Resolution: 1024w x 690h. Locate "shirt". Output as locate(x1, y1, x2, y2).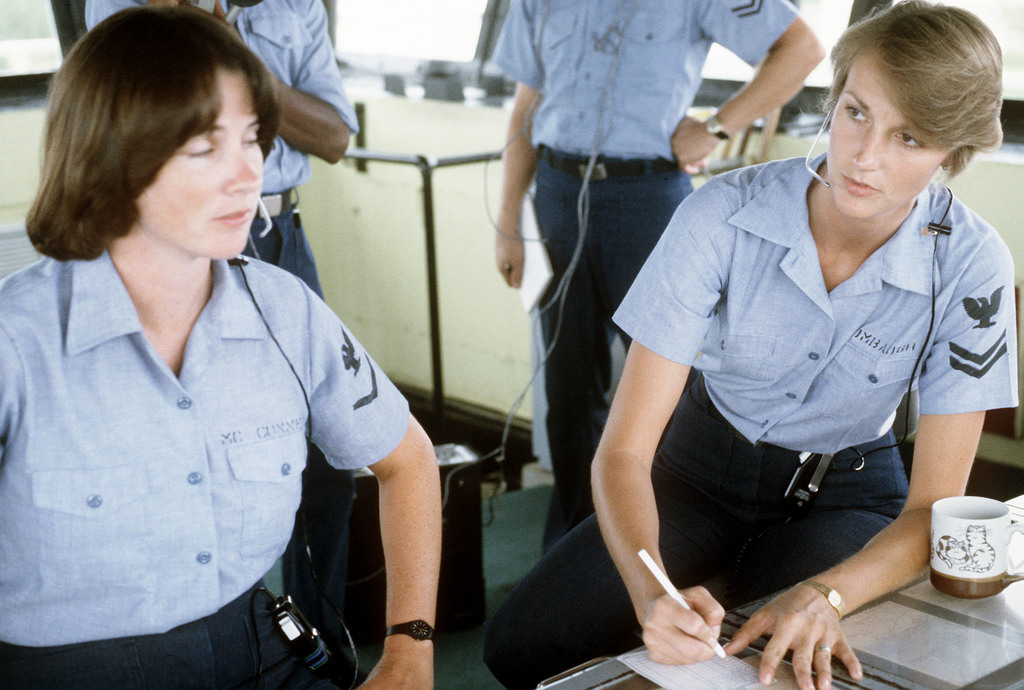
locate(490, 0, 801, 158).
